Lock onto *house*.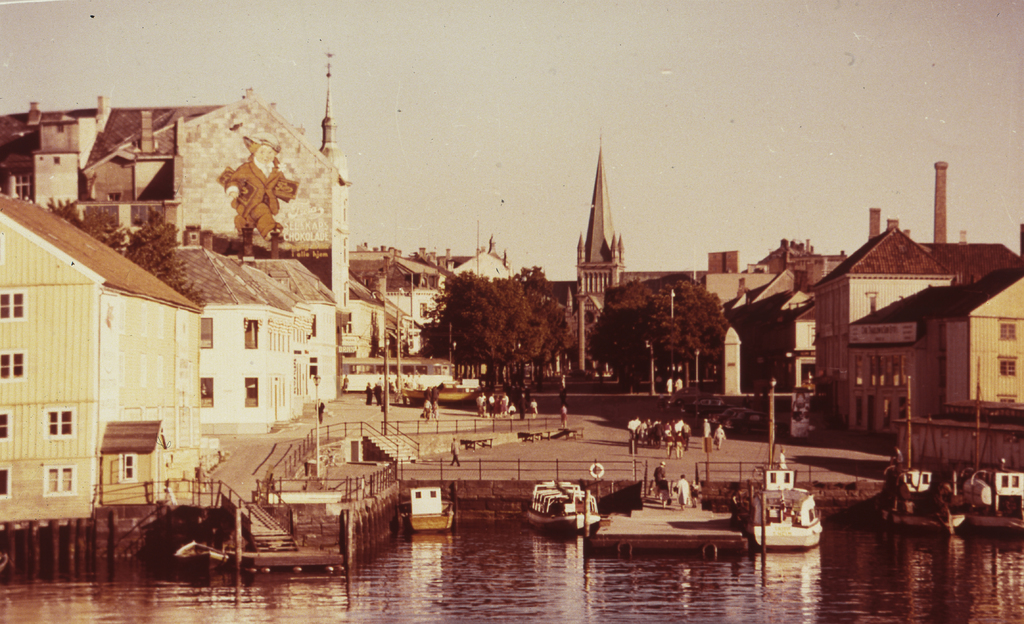
Locked: 804:152:1018:417.
